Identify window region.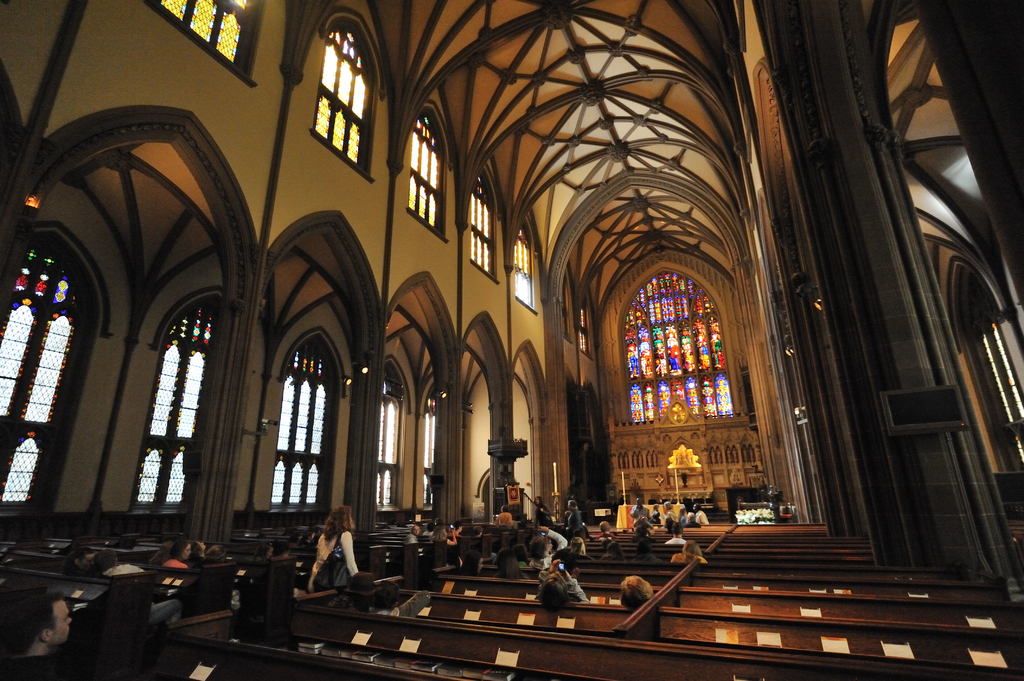
Region: Rect(509, 216, 541, 312).
